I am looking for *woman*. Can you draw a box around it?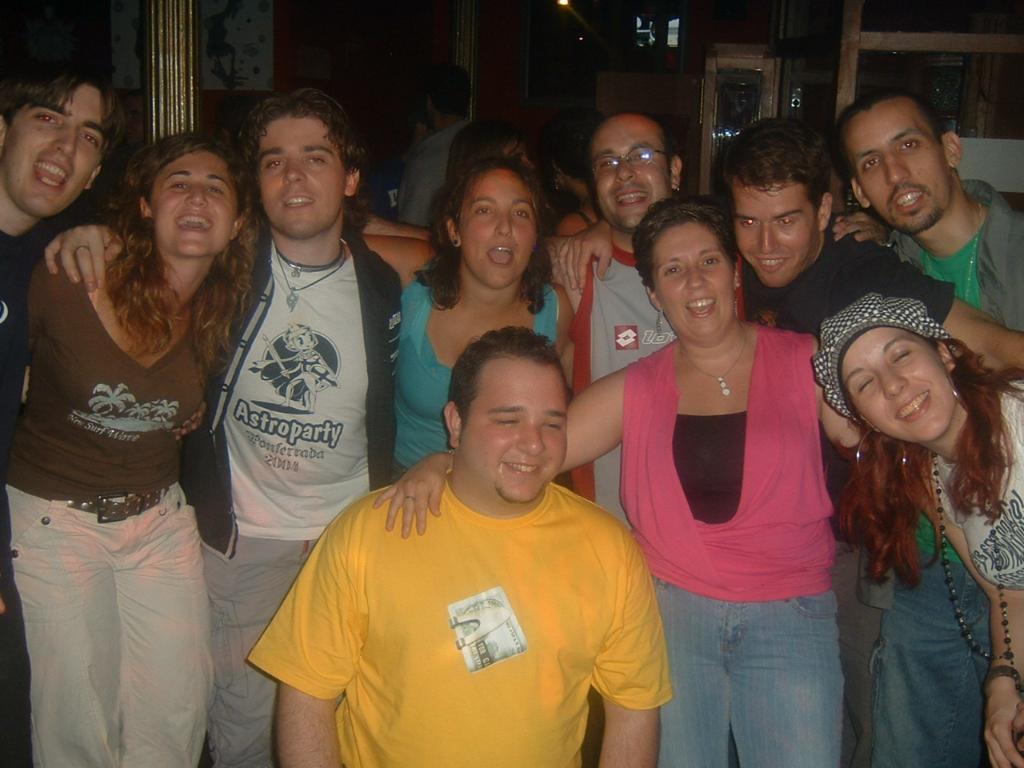
Sure, the bounding box is 798, 305, 1023, 766.
